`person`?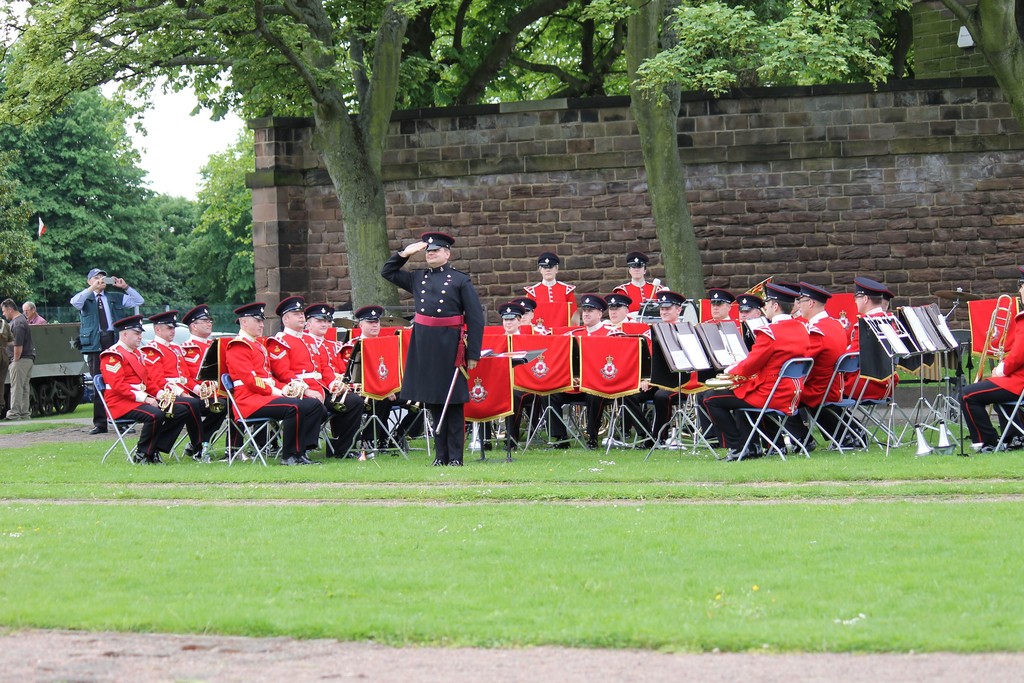
(496,303,518,340)
